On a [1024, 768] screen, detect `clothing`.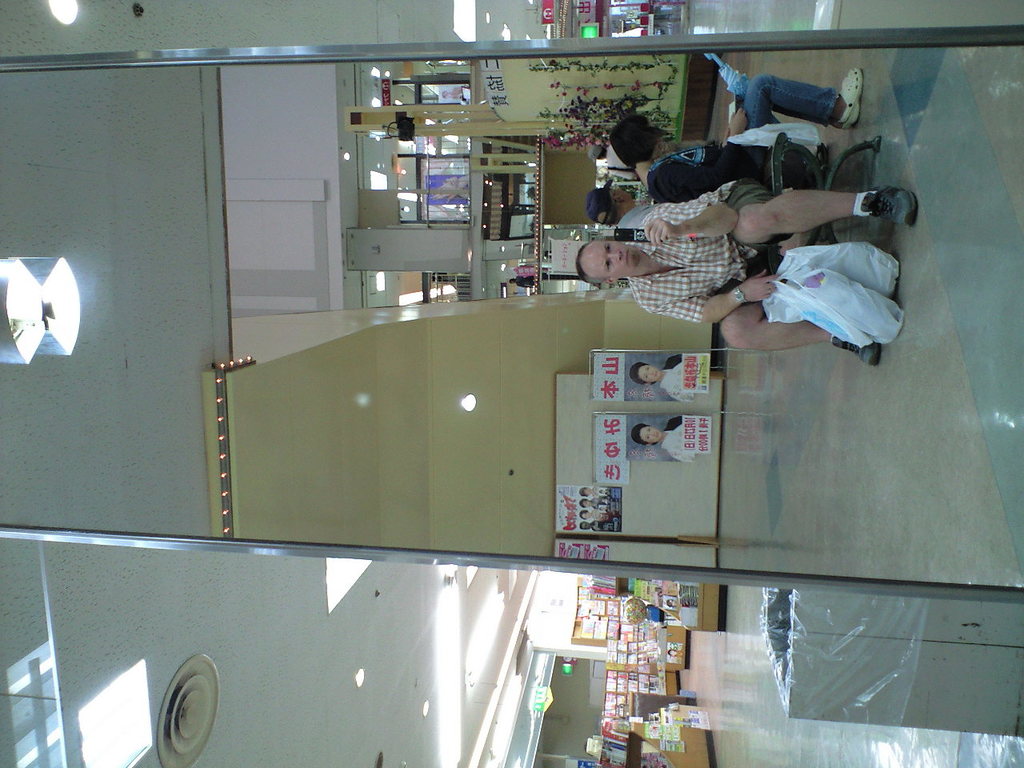
Rect(626, 177, 791, 314).
